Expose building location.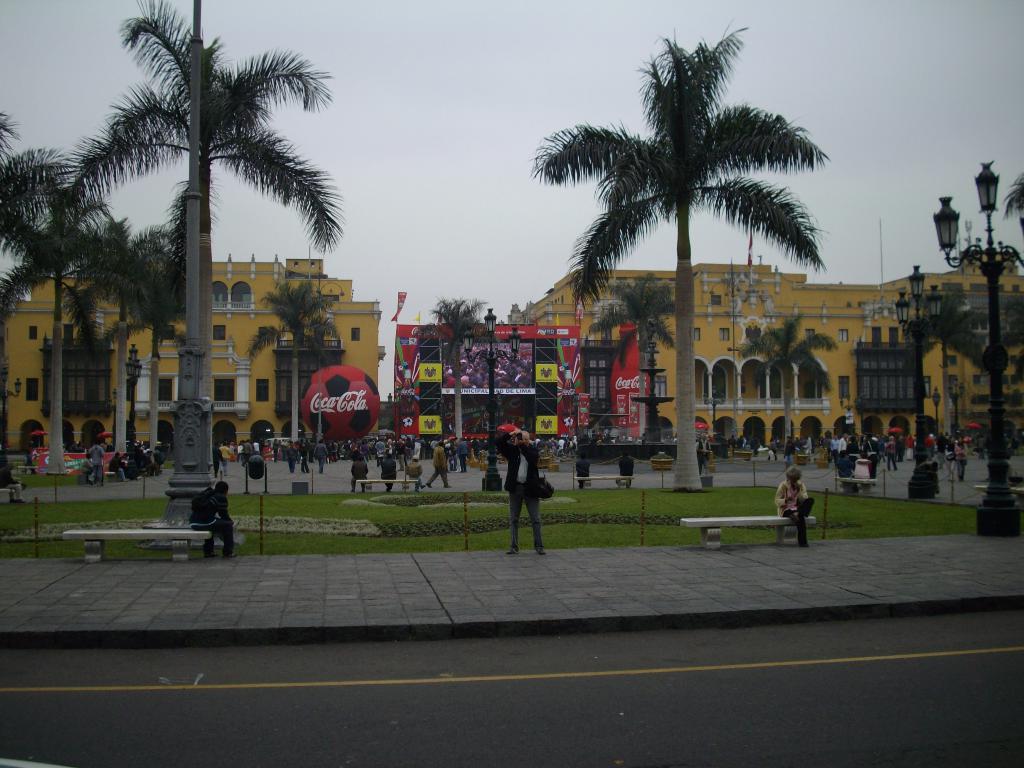
Exposed at 0 262 380 463.
